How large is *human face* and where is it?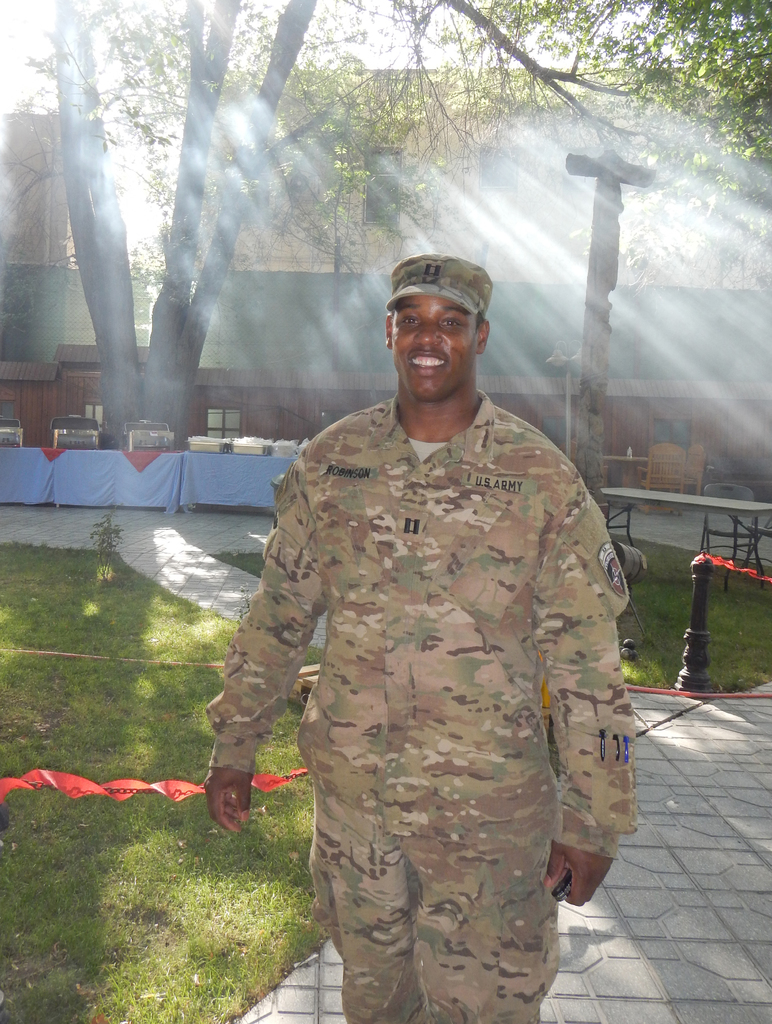
Bounding box: [390,290,481,398].
